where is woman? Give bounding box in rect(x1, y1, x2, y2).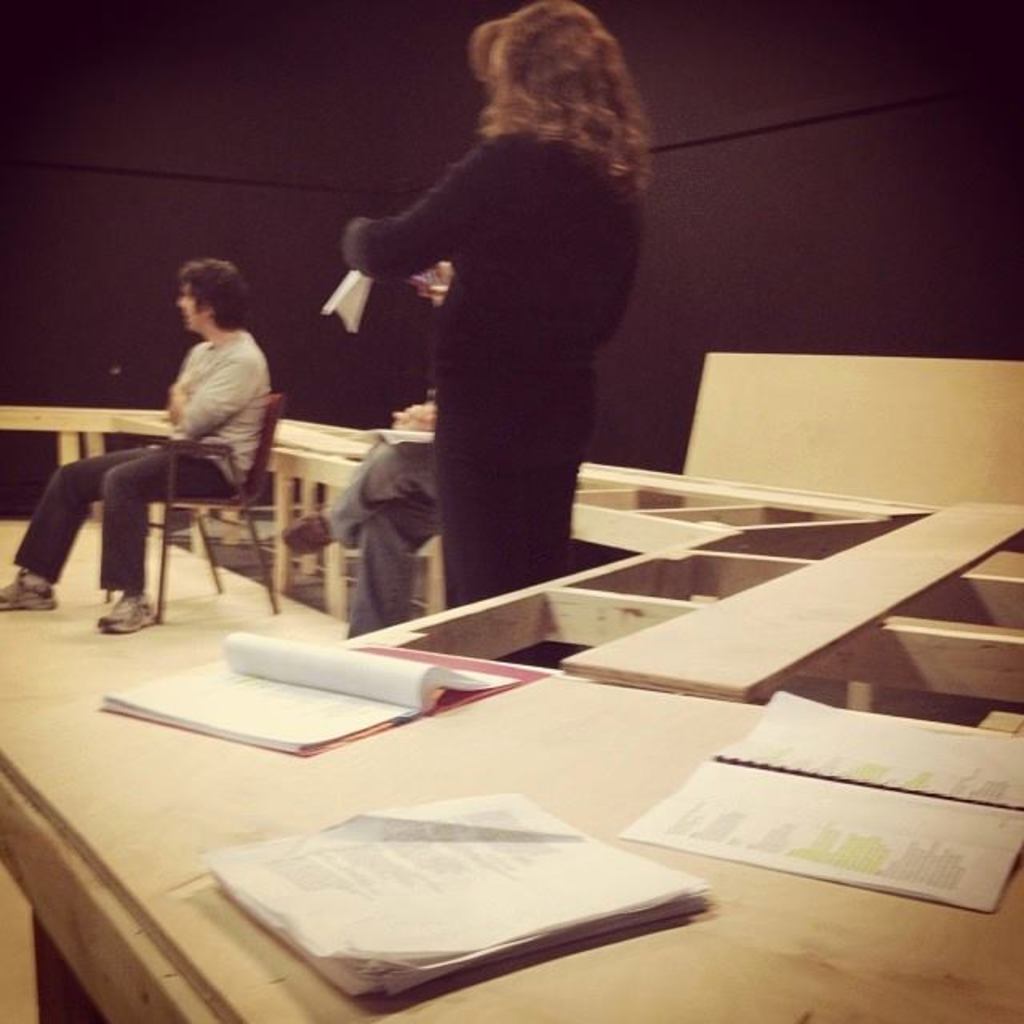
rect(302, 16, 658, 629).
